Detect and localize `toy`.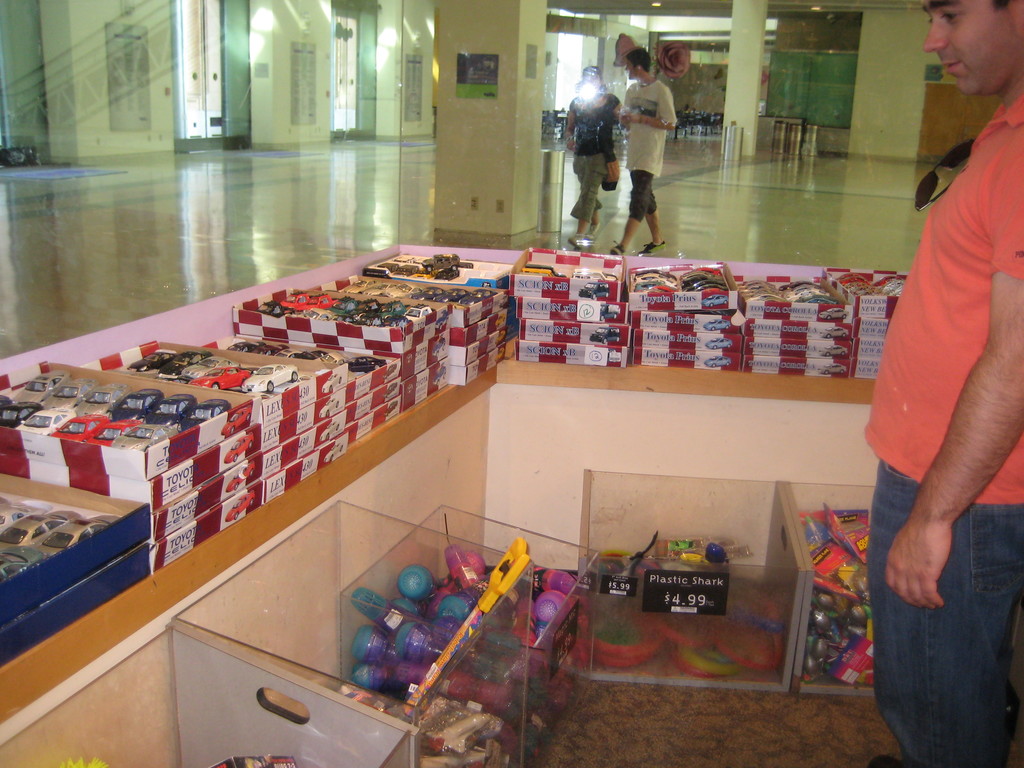
Localized at x1=225, y1=460, x2=257, y2=492.
